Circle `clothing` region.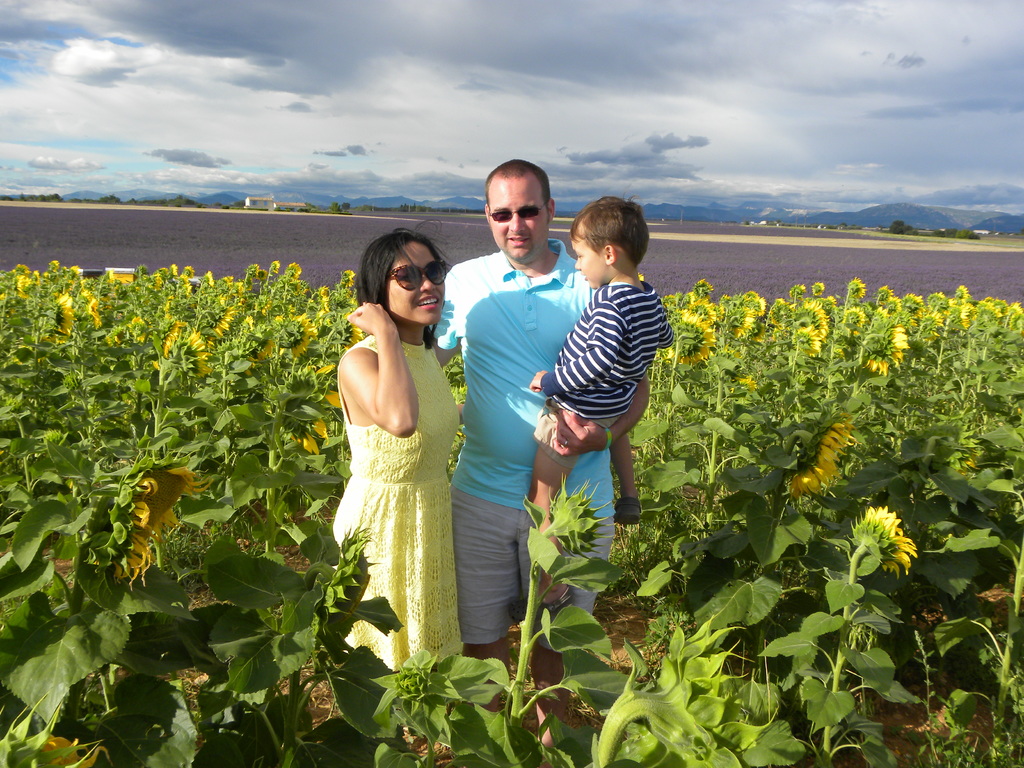
Region: 534/399/613/471.
